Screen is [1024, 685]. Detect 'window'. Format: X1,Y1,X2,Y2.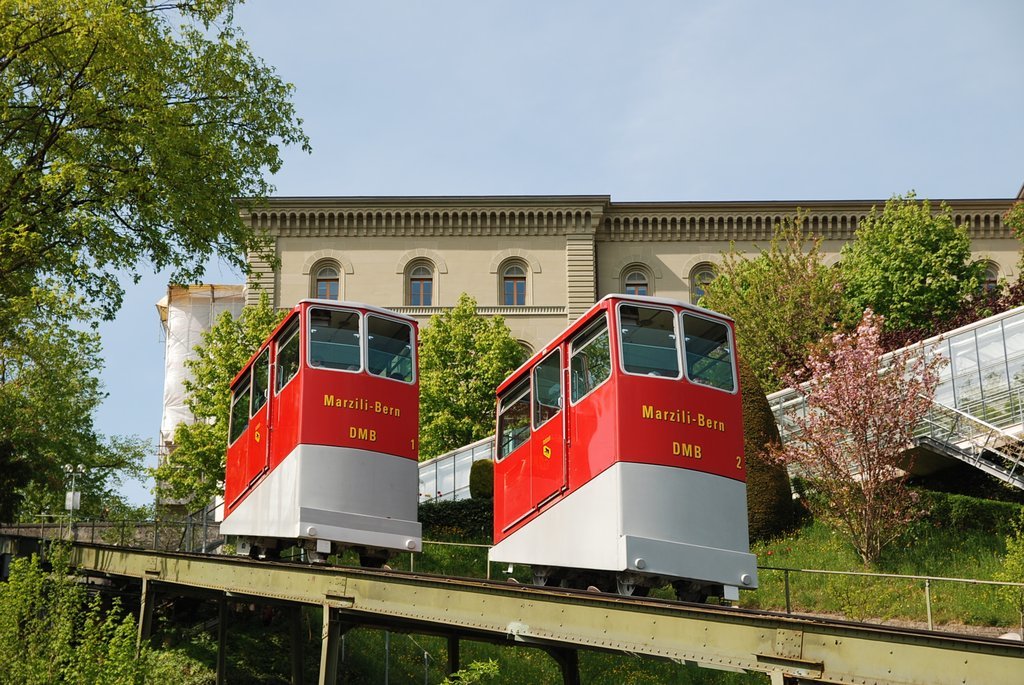
304,305,360,371.
